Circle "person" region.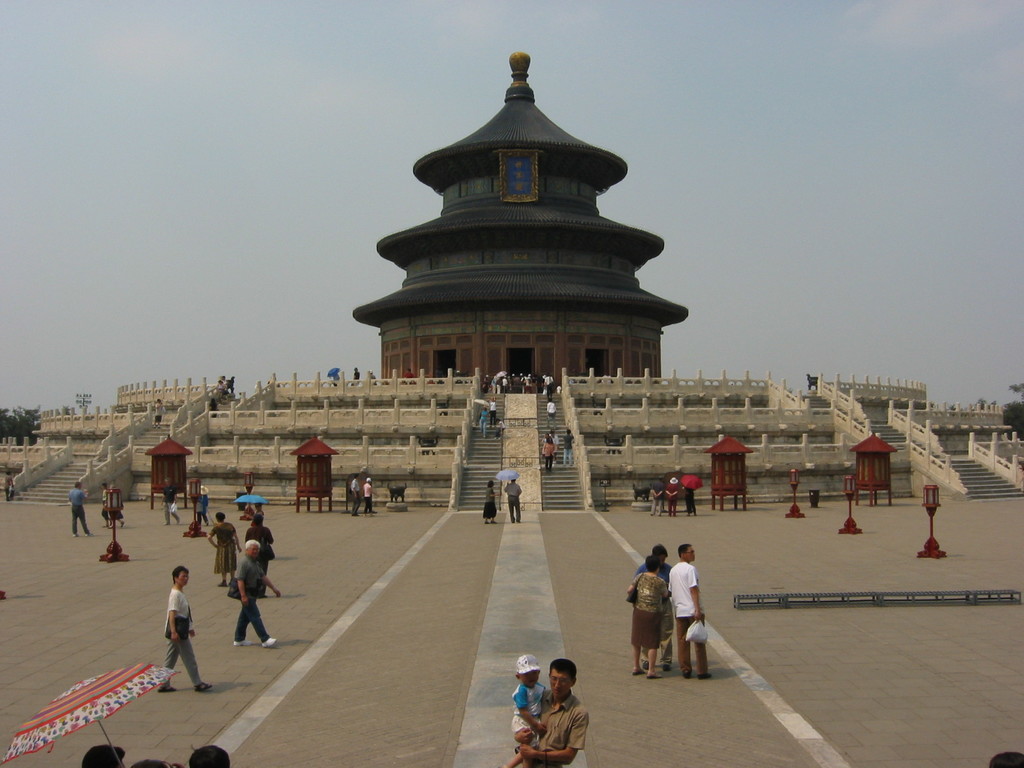
Region: x1=221 y1=375 x2=228 y2=390.
